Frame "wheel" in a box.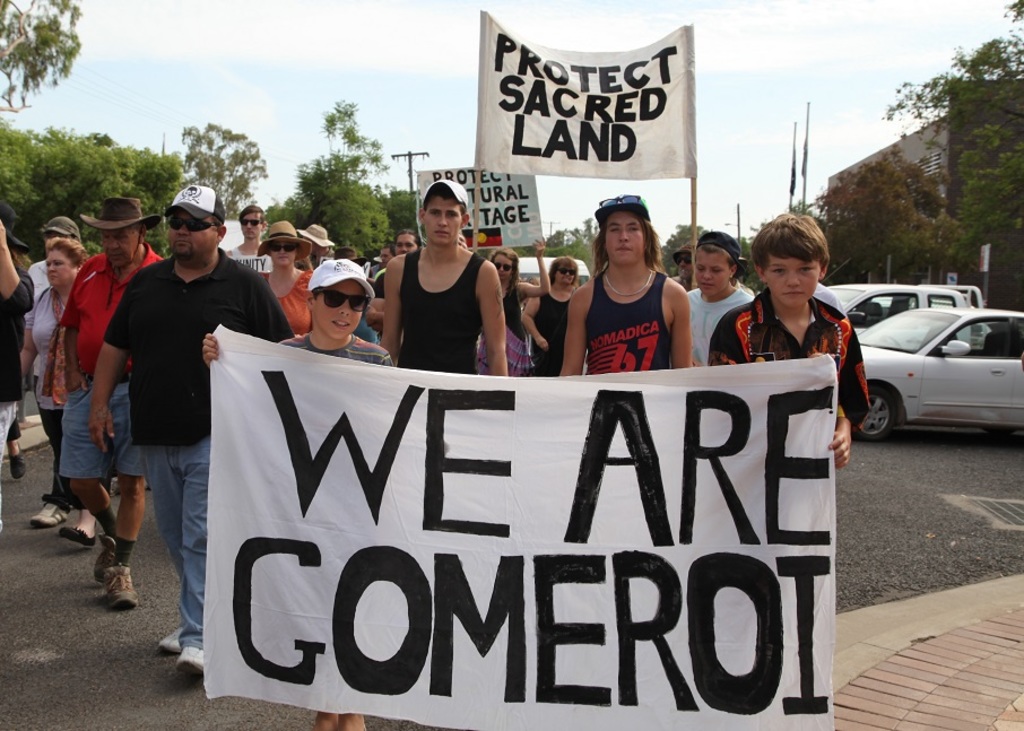
box=[843, 381, 891, 444].
